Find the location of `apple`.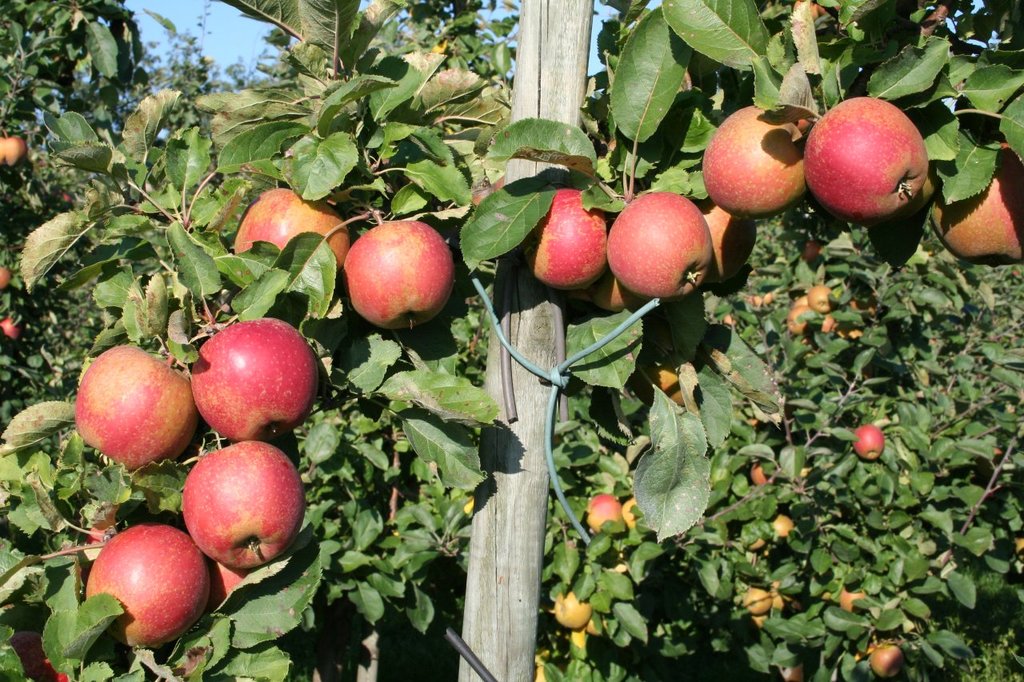
Location: (606,191,714,301).
